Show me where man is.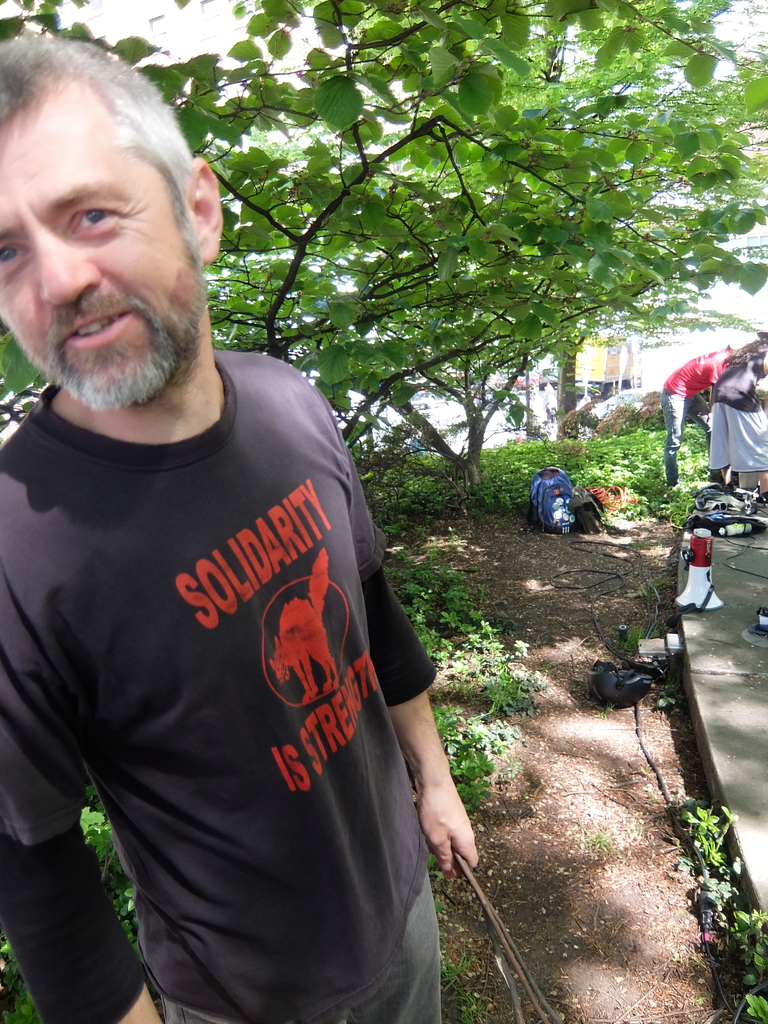
man is at (20, 51, 460, 1023).
